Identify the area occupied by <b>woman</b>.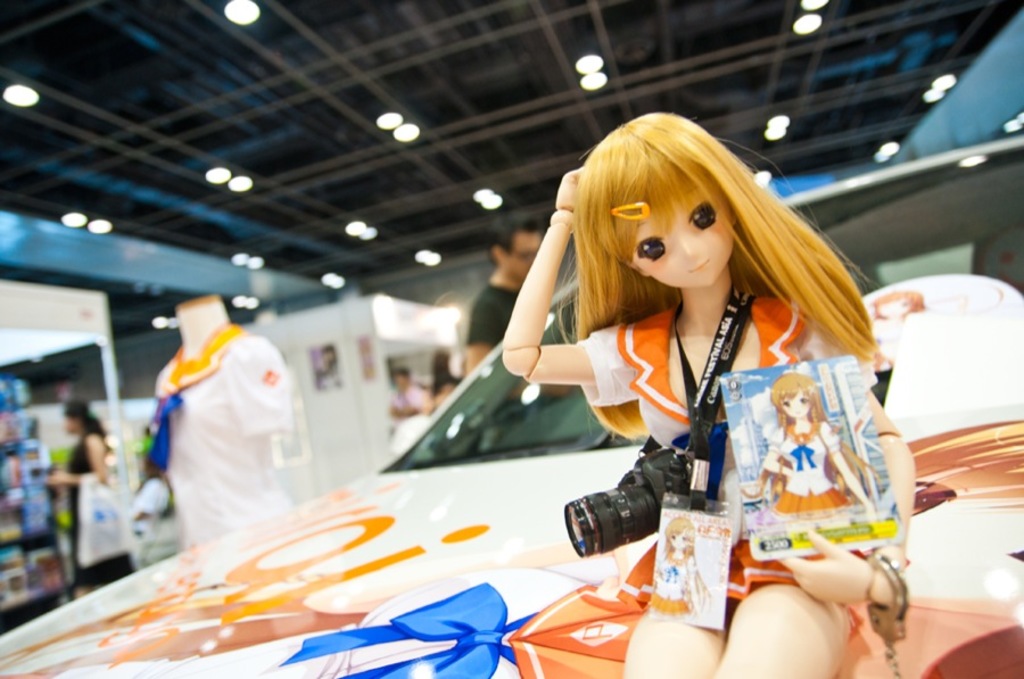
Area: 39 398 137 603.
